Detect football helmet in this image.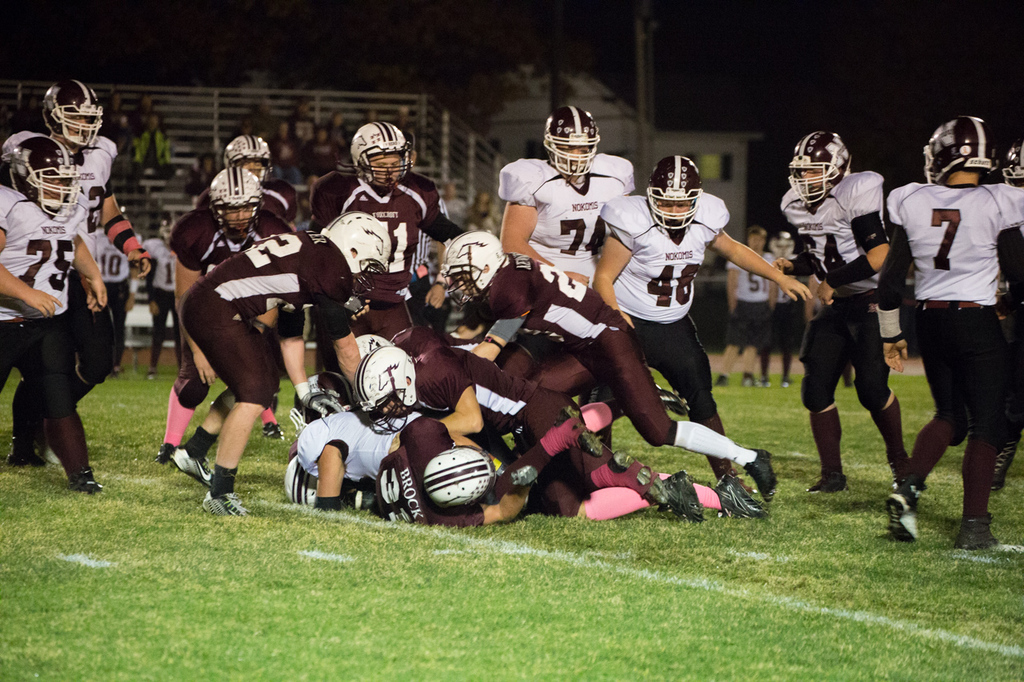
Detection: {"x1": 222, "y1": 133, "x2": 276, "y2": 189}.
